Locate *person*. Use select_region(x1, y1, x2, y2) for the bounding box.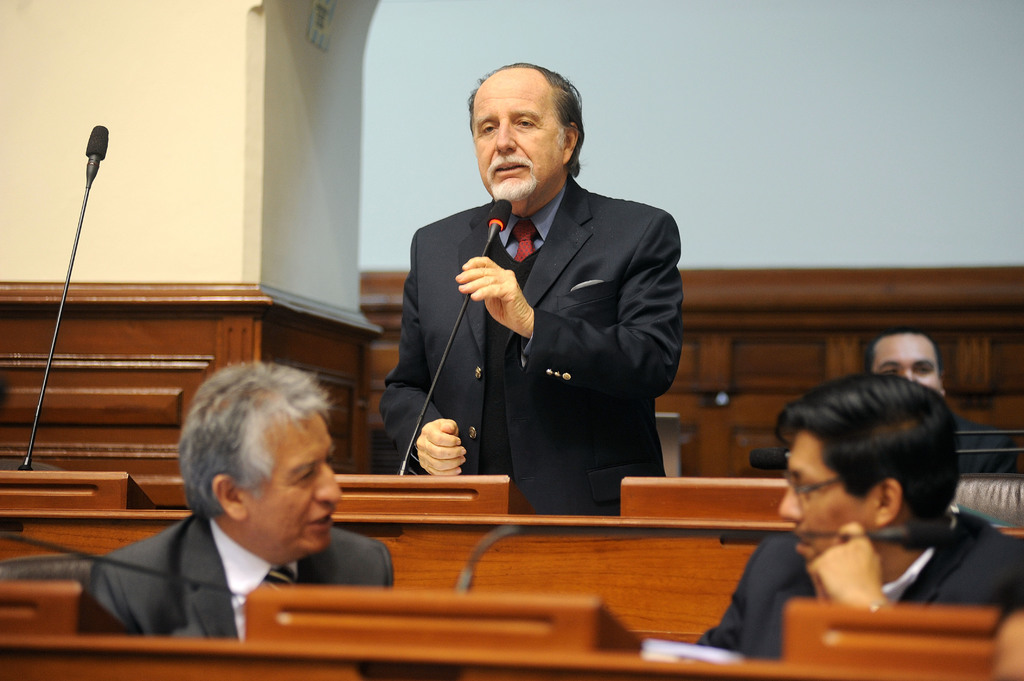
select_region(867, 324, 946, 406).
